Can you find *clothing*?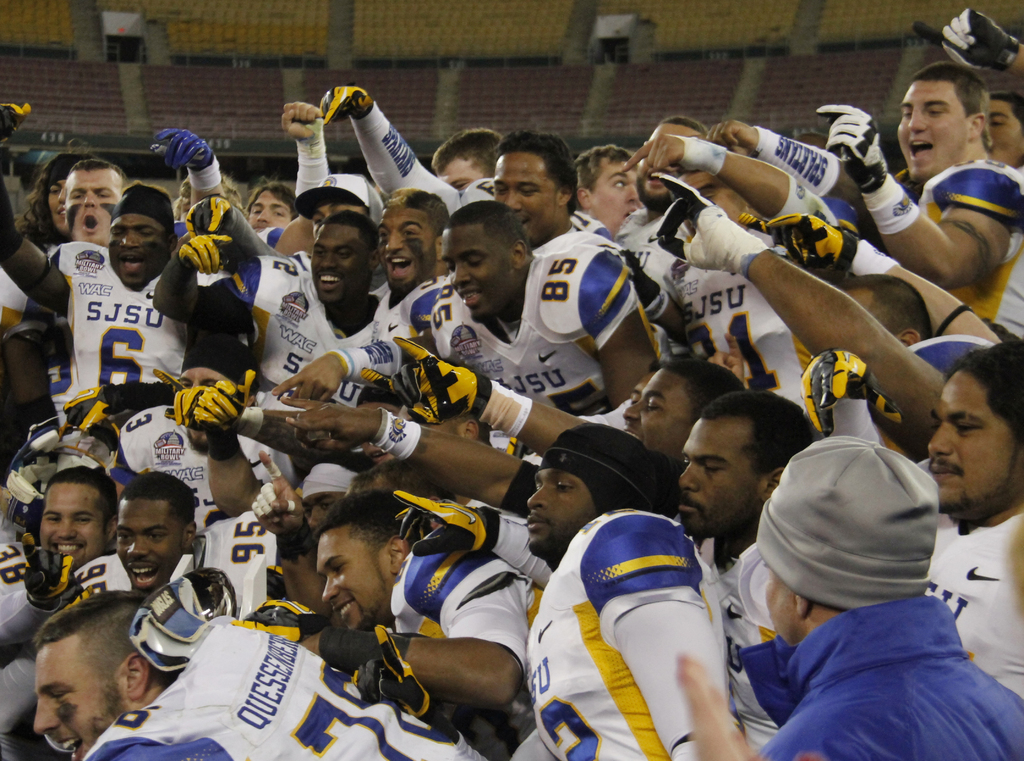
Yes, bounding box: (734,582,1023,746).
